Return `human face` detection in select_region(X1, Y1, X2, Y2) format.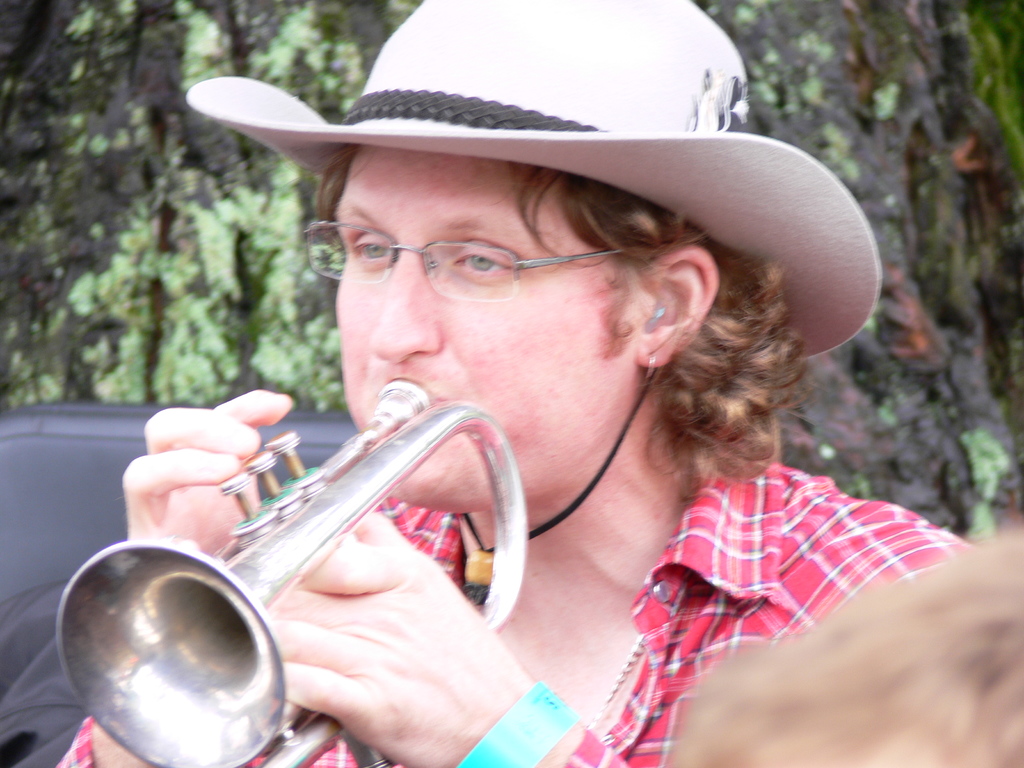
select_region(335, 157, 636, 513).
